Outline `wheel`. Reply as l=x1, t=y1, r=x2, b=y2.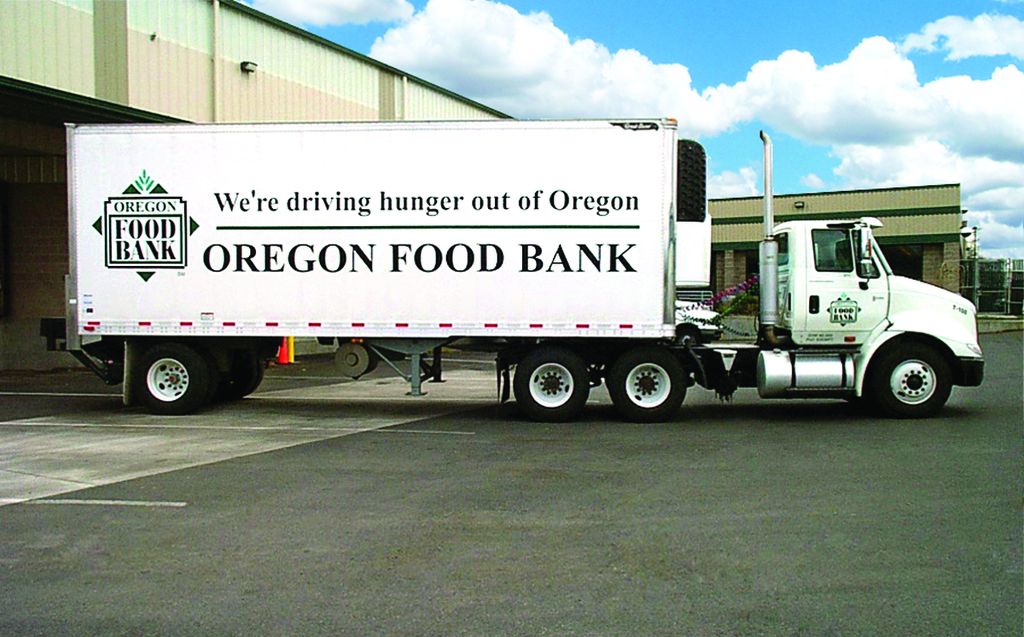
l=511, t=350, r=595, b=410.
